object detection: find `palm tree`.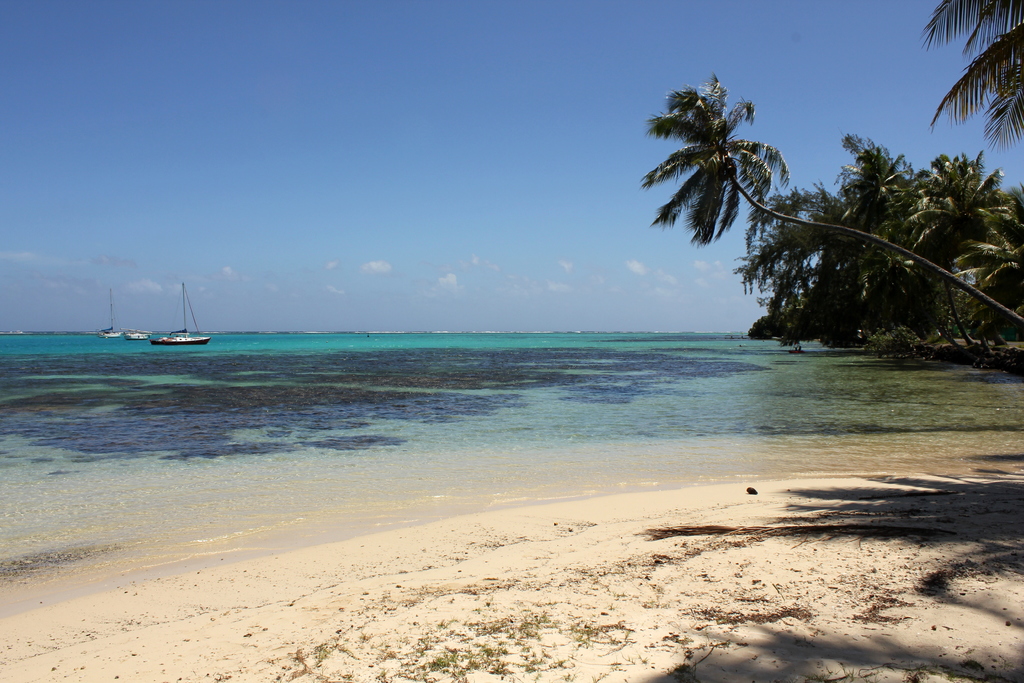
[904, 170, 949, 252].
